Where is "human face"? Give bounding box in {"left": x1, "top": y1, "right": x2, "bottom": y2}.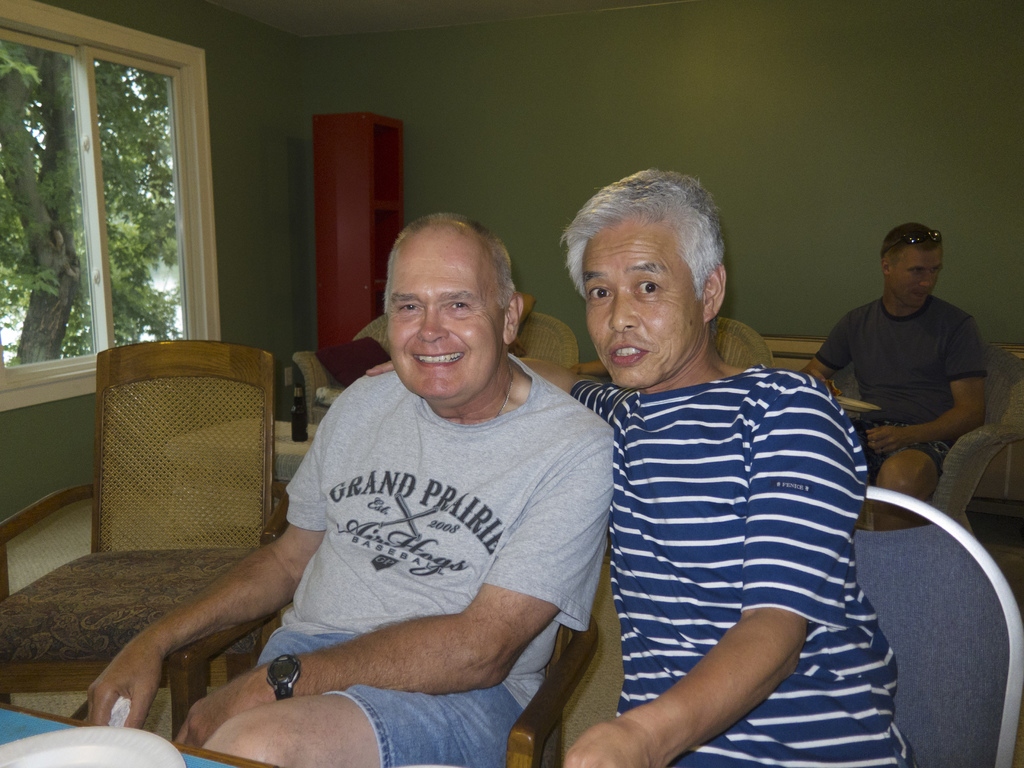
{"left": 583, "top": 225, "right": 700, "bottom": 388}.
